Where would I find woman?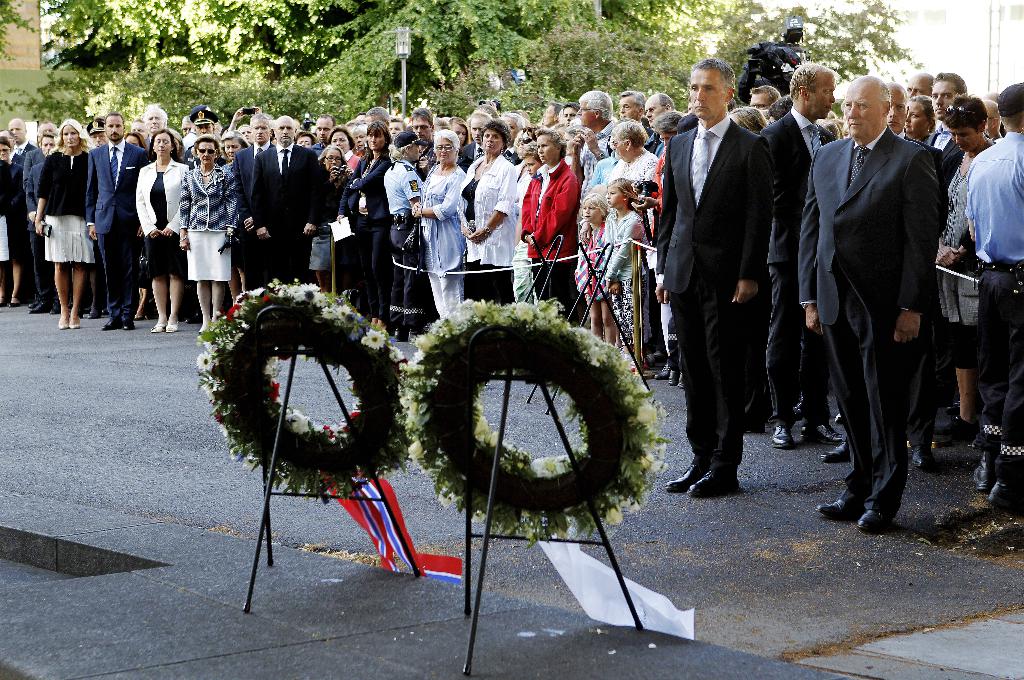
At x1=132, y1=128, x2=188, y2=335.
